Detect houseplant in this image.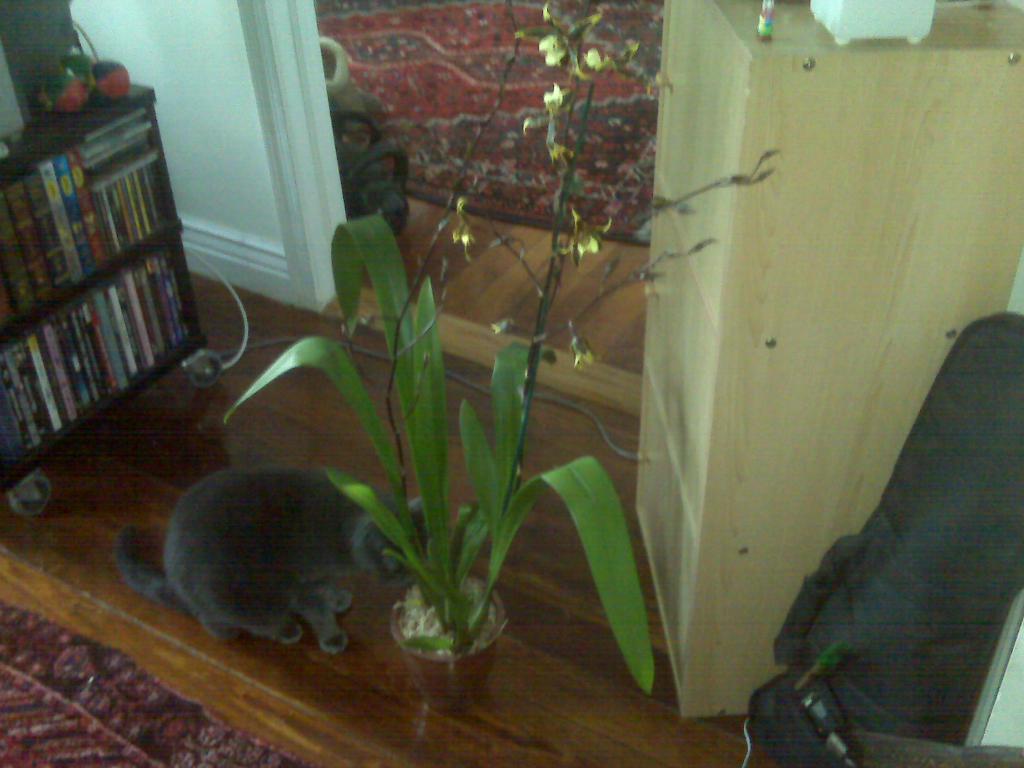
Detection: bbox=[223, 0, 784, 710].
